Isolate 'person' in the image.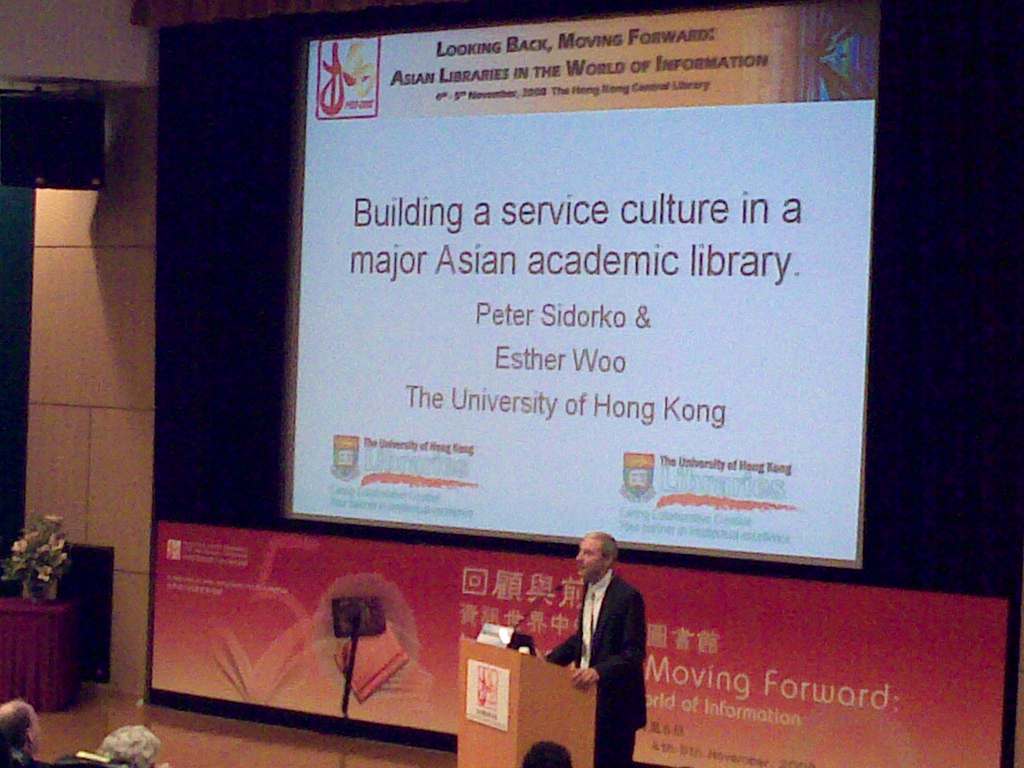
Isolated region: locate(0, 699, 42, 767).
